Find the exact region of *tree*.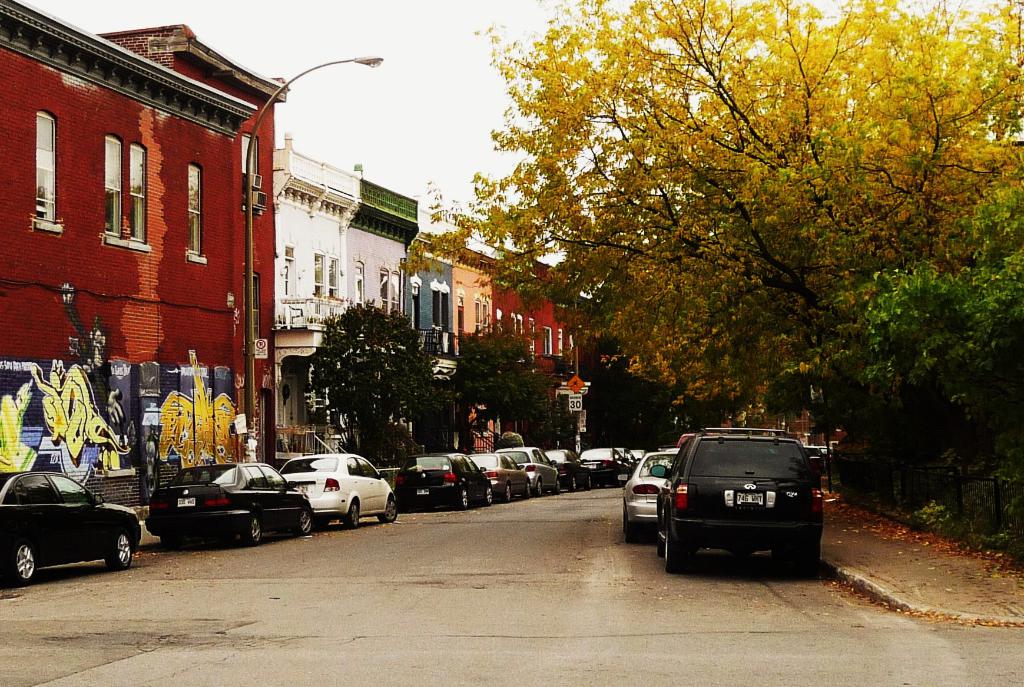
Exact region: x1=839, y1=167, x2=1023, y2=385.
